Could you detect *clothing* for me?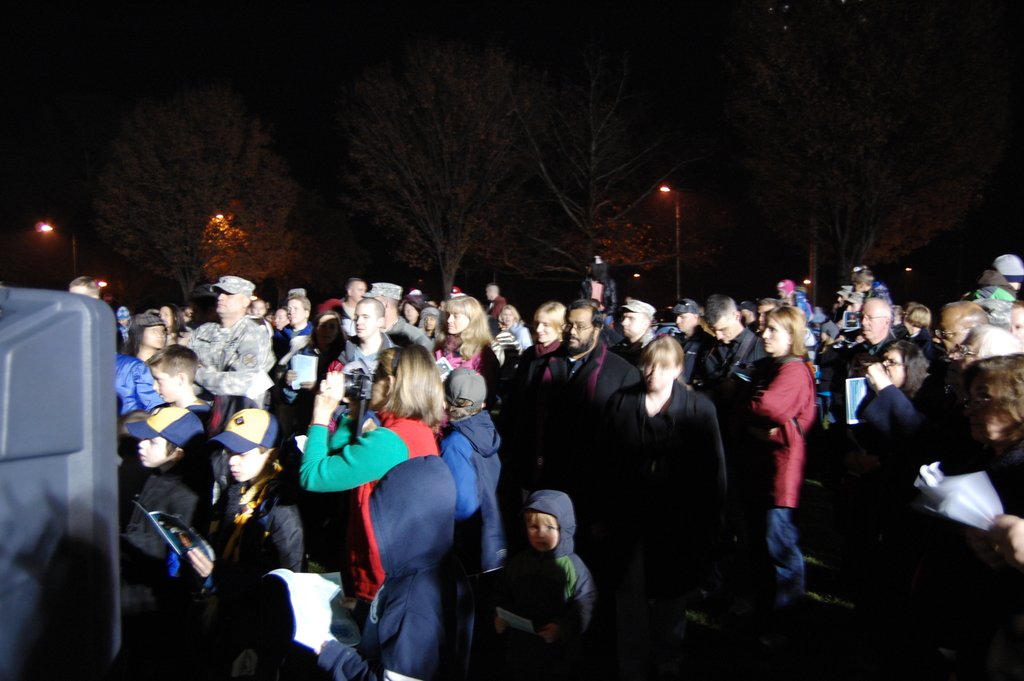
Detection result: box=[519, 340, 566, 456].
